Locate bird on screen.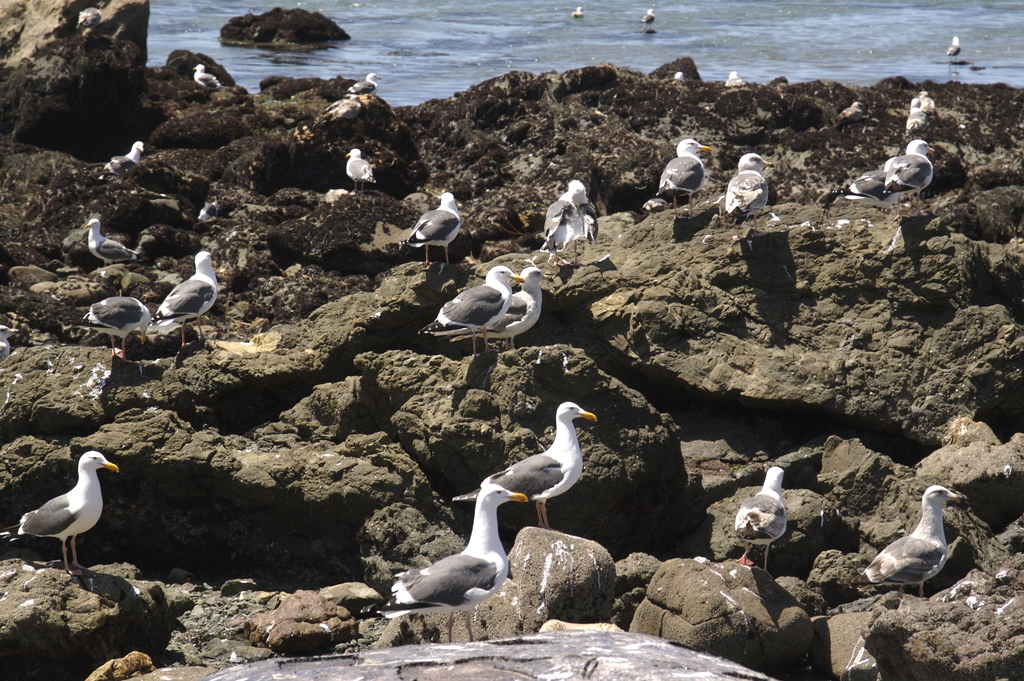
On screen at [left=882, top=136, right=933, bottom=223].
